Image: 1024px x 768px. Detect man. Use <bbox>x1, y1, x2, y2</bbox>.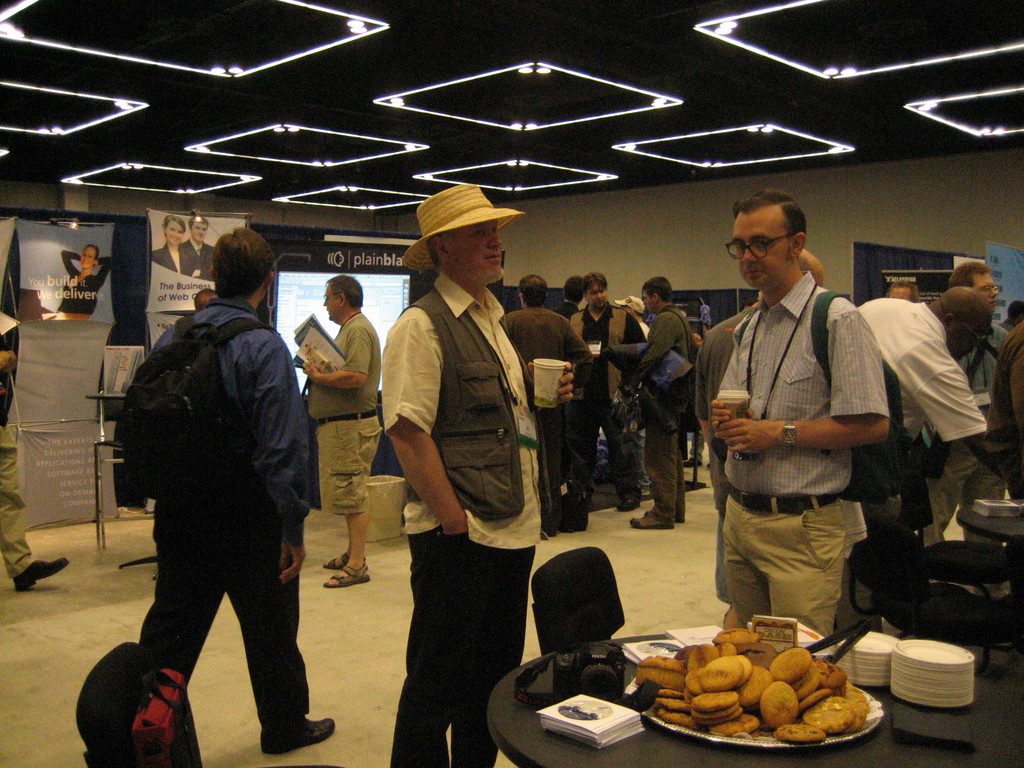
<bbox>708, 188, 892, 638</bbox>.
